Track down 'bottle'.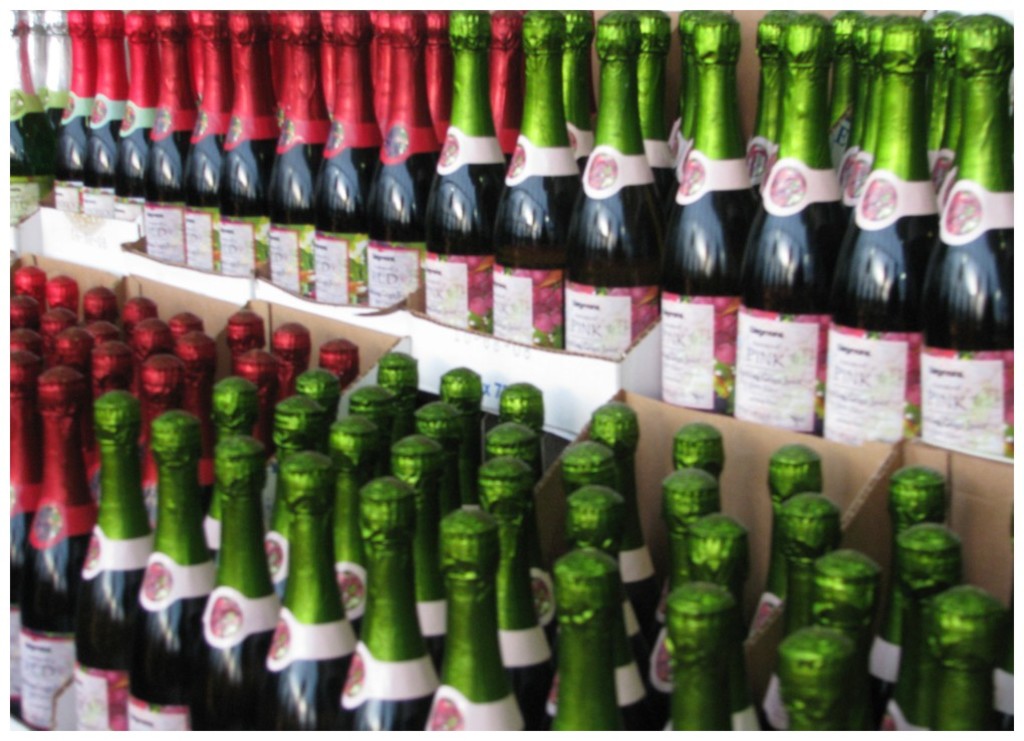
Tracked to (349,385,403,479).
